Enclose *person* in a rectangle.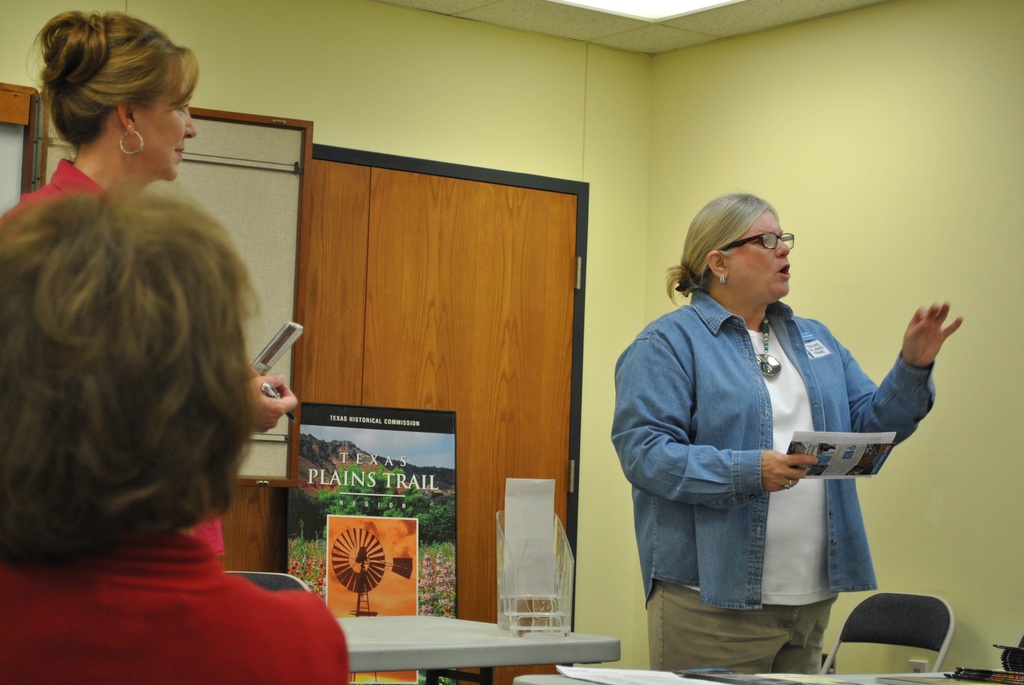
[x1=0, y1=11, x2=298, y2=437].
